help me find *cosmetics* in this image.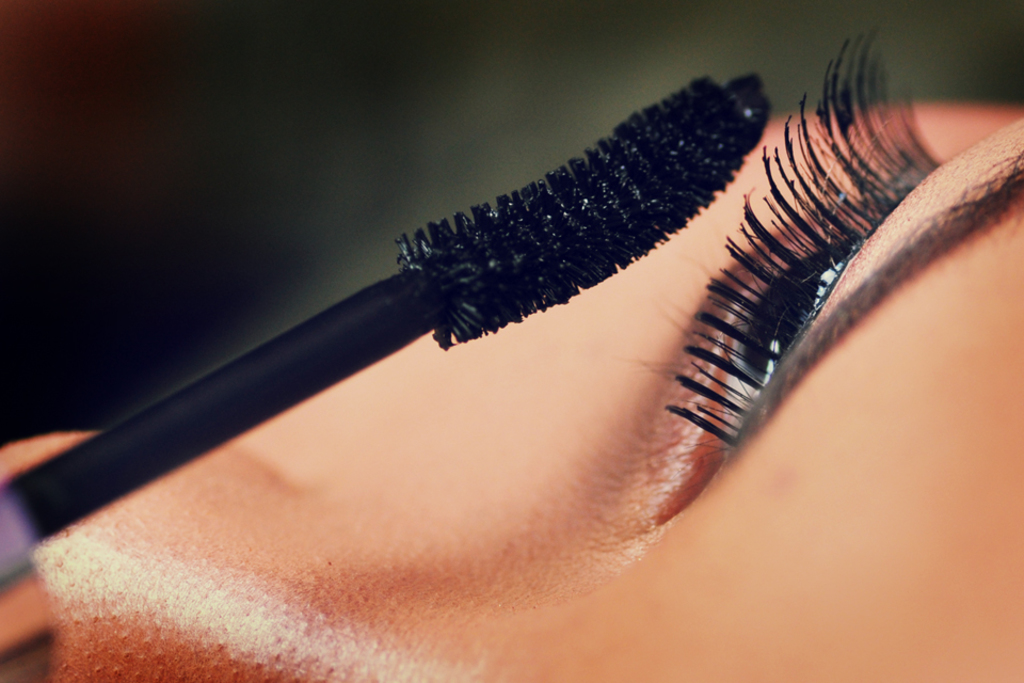
Found it: <bbox>0, 64, 770, 598</bbox>.
